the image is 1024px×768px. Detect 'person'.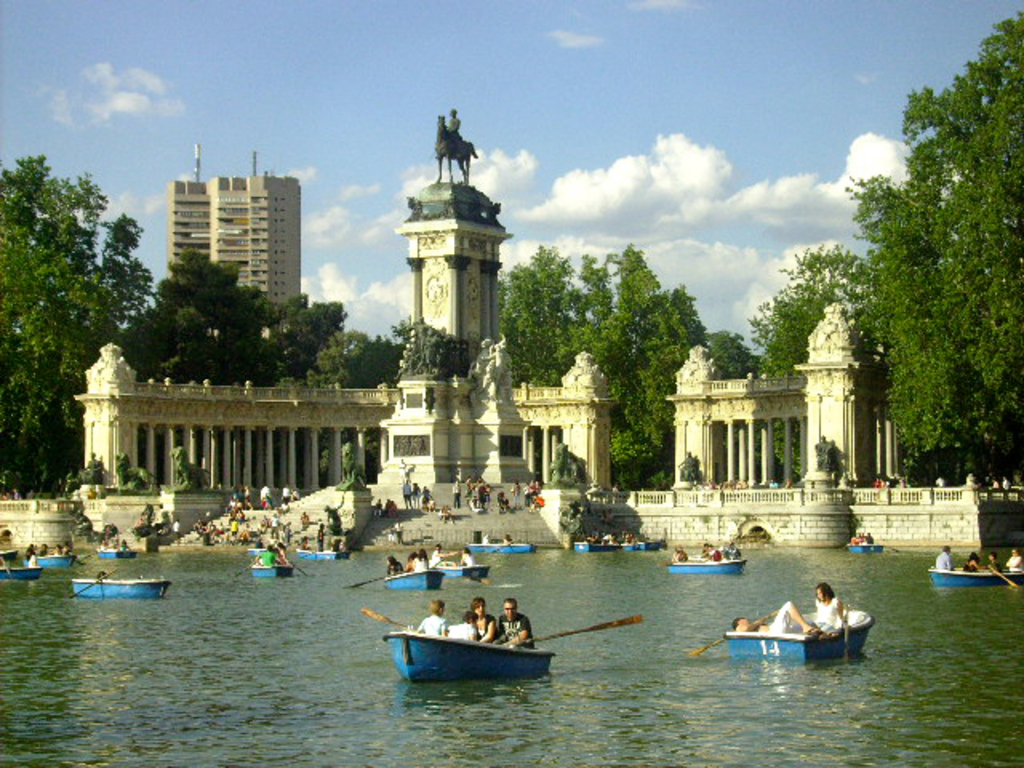
Detection: left=290, top=485, right=296, bottom=502.
